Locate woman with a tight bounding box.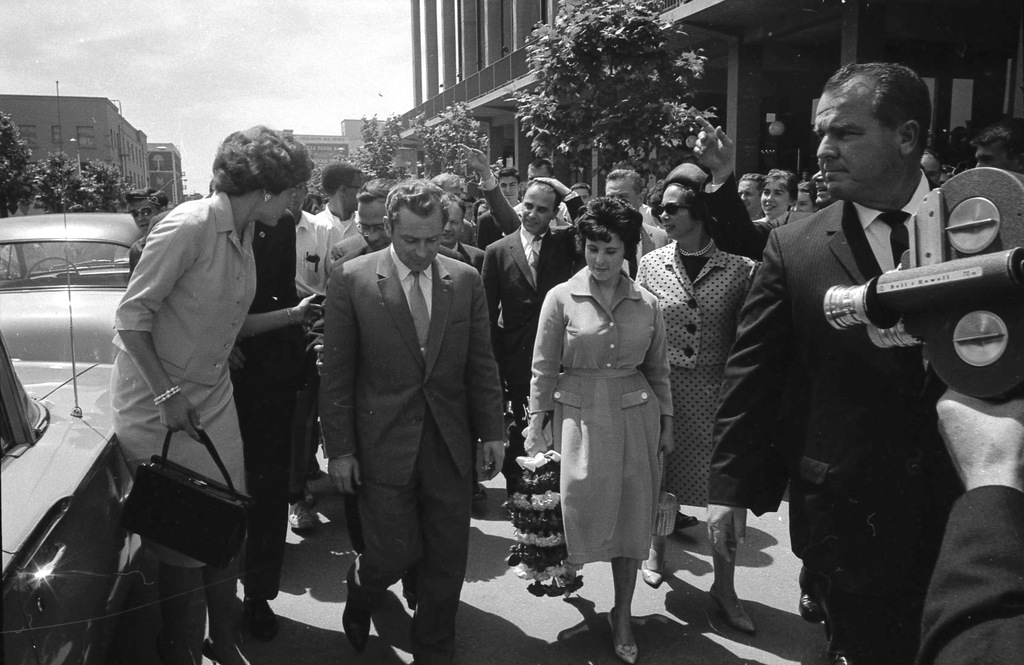
locate(634, 165, 758, 632).
